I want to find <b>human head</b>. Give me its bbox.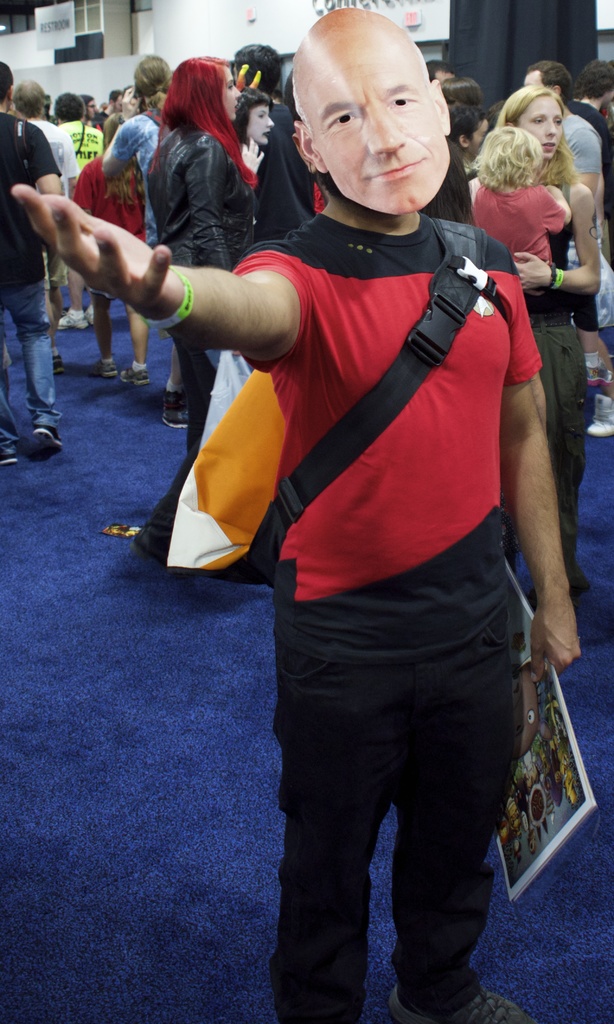
l=582, t=57, r=613, b=100.
